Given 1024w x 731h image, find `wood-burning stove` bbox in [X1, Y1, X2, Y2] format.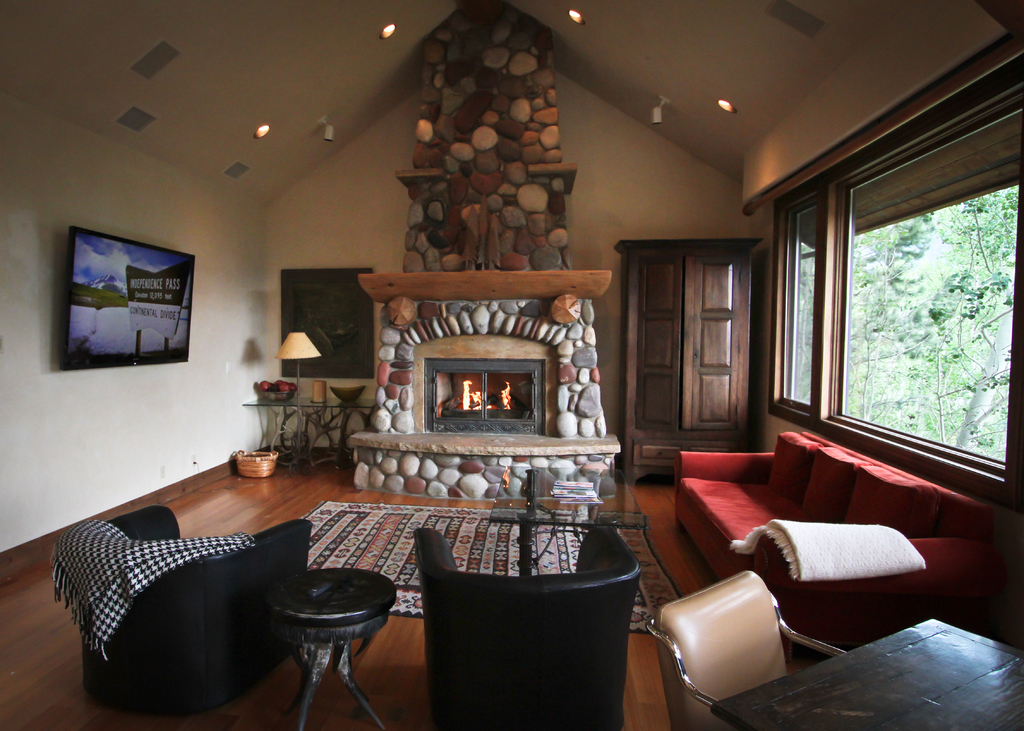
[348, 268, 620, 496].
